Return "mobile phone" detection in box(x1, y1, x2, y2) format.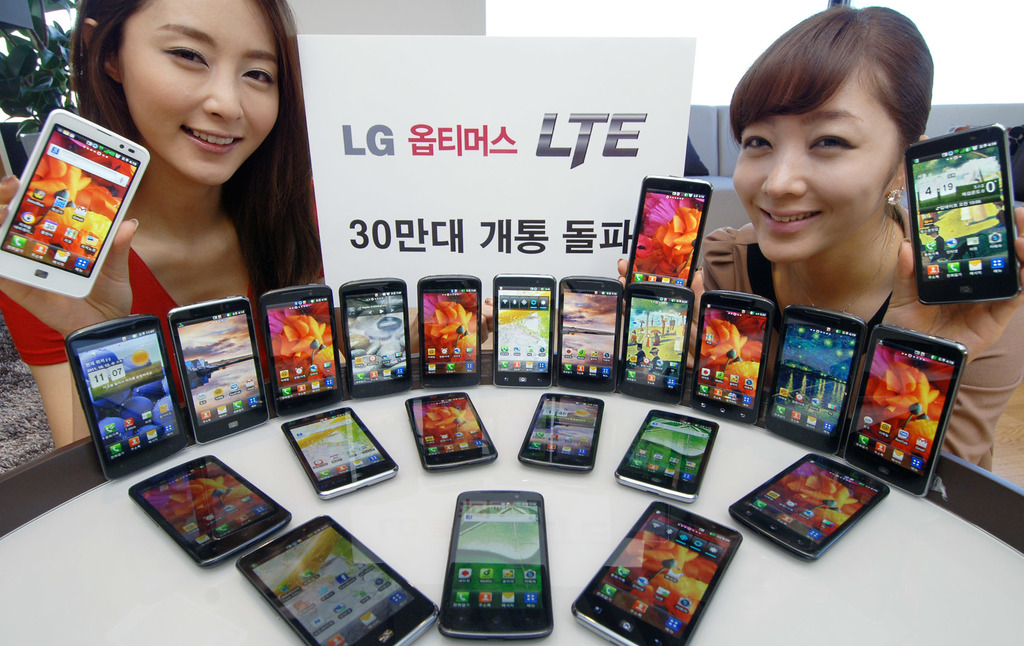
box(235, 513, 438, 645).
